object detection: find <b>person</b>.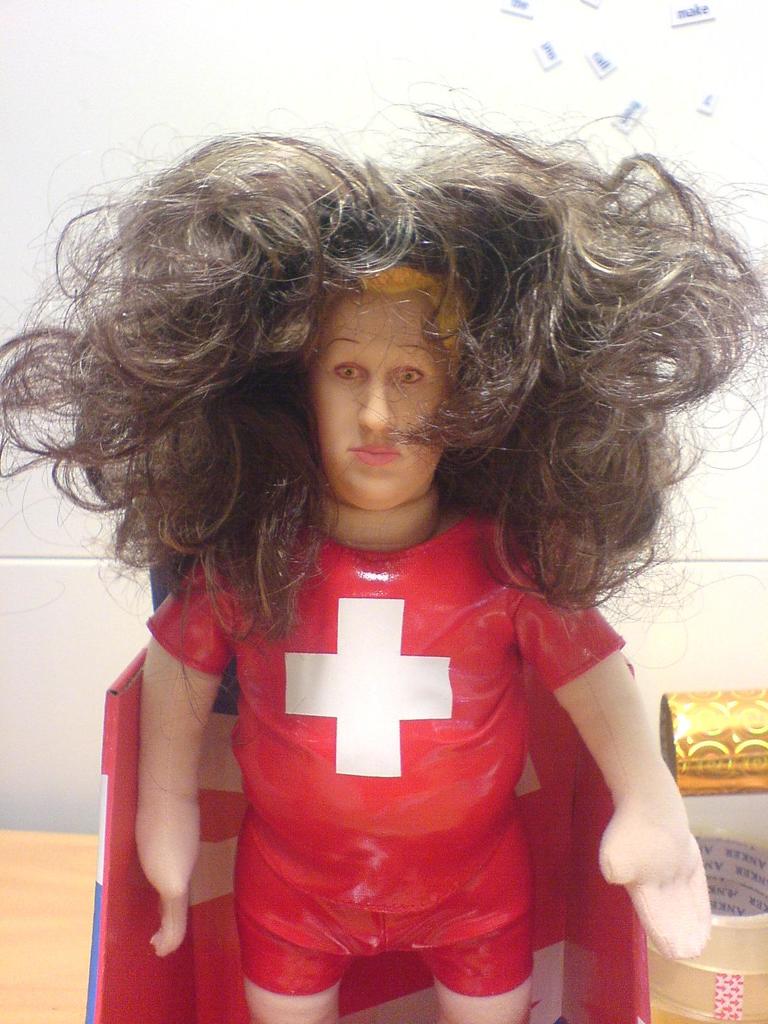
BBox(0, 123, 764, 1023).
